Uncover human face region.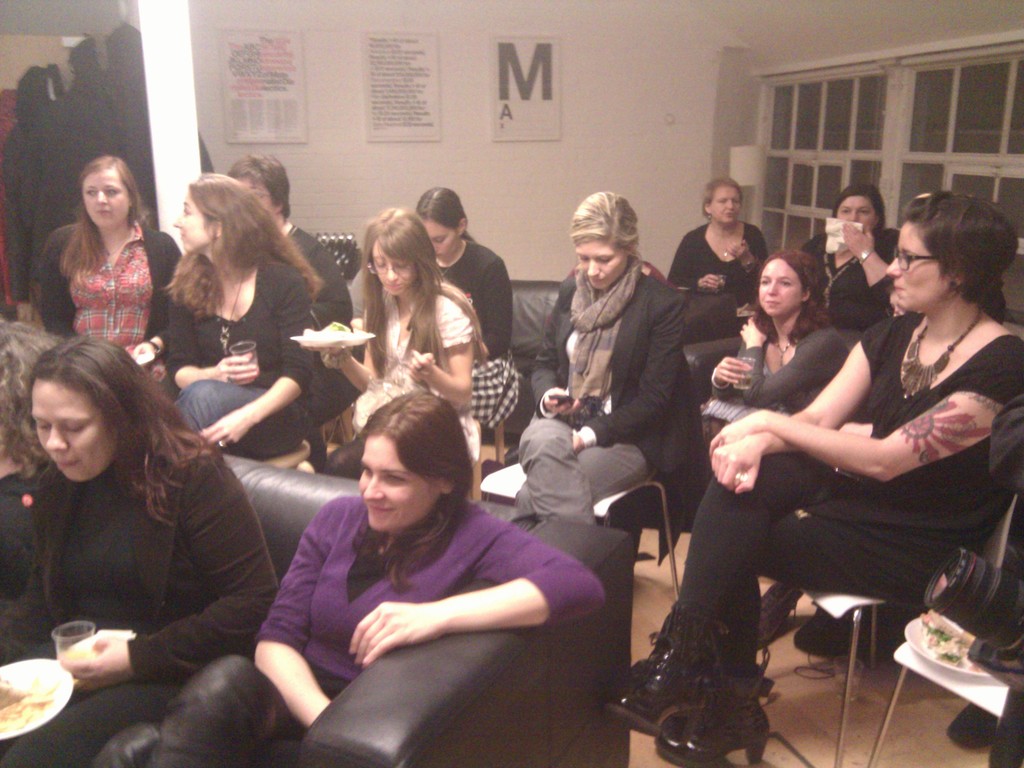
Uncovered: bbox=[570, 239, 621, 287].
